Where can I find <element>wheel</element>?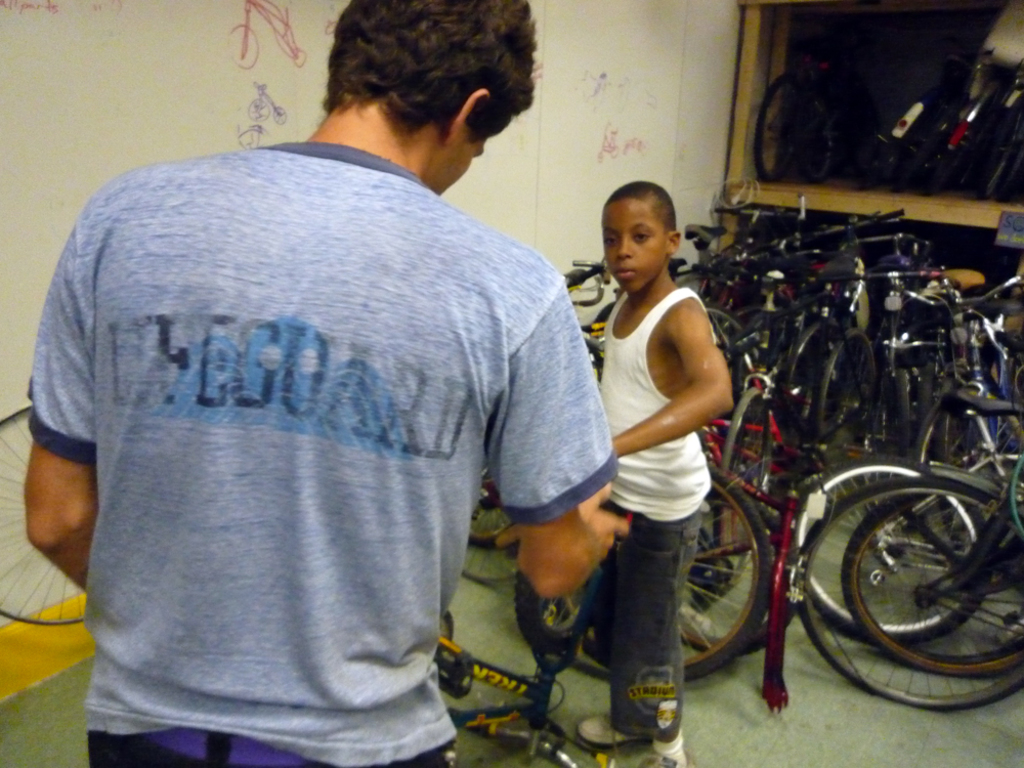
You can find it at (x1=668, y1=493, x2=795, y2=657).
